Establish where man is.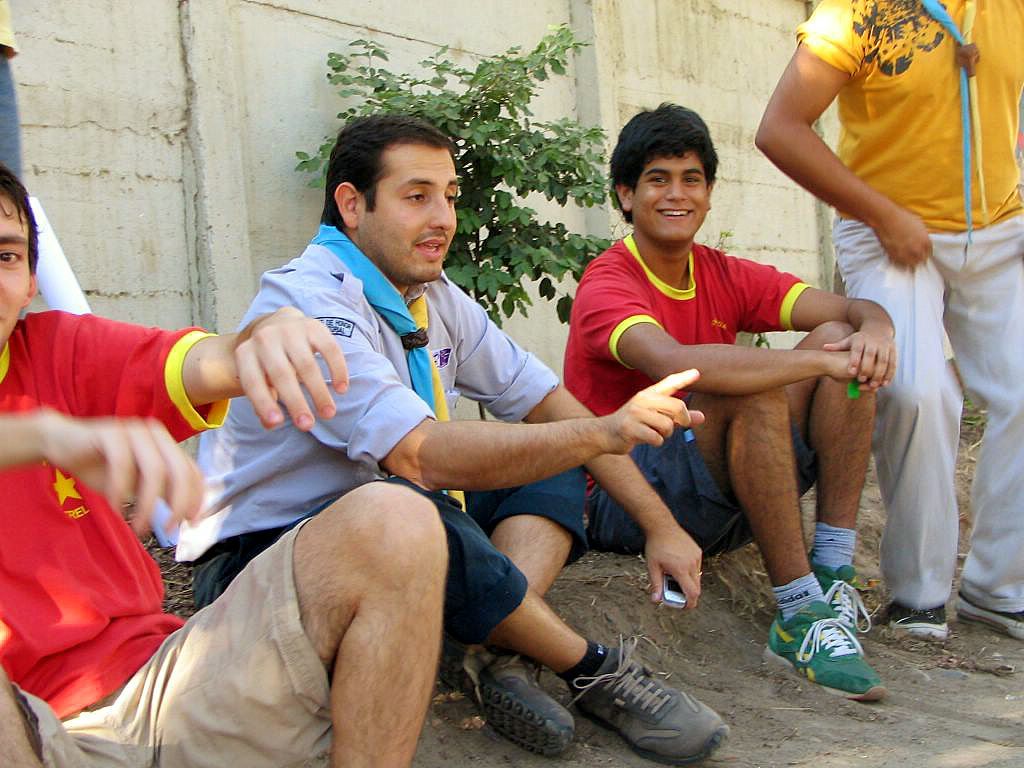
Established at bbox=(751, 0, 1023, 647).
